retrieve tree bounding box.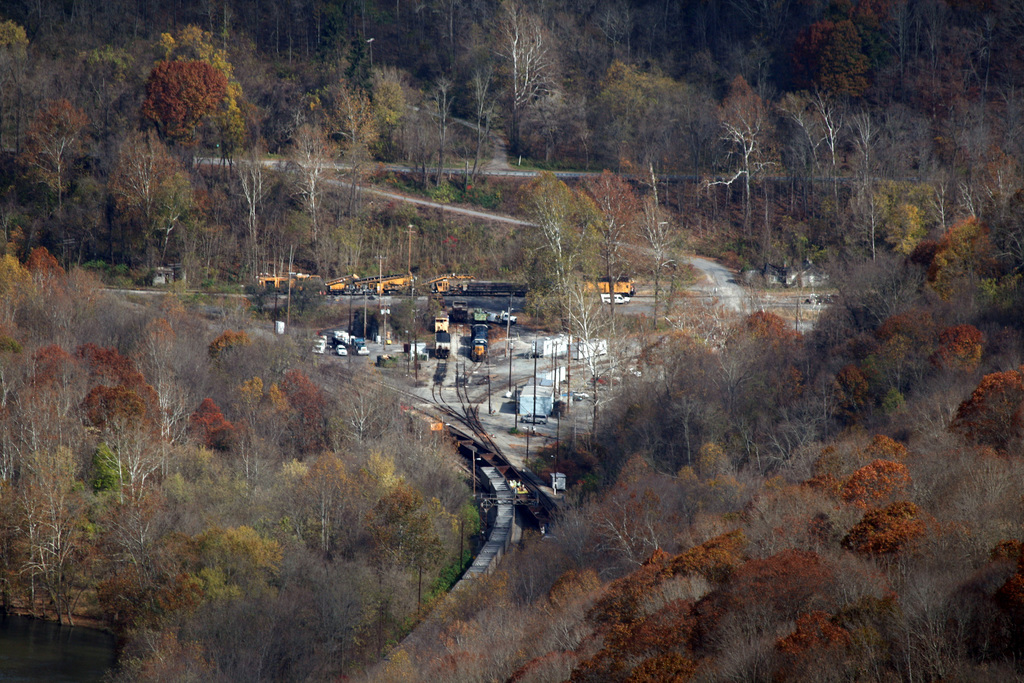
Bounding box: 737, 306, 787, 347.
